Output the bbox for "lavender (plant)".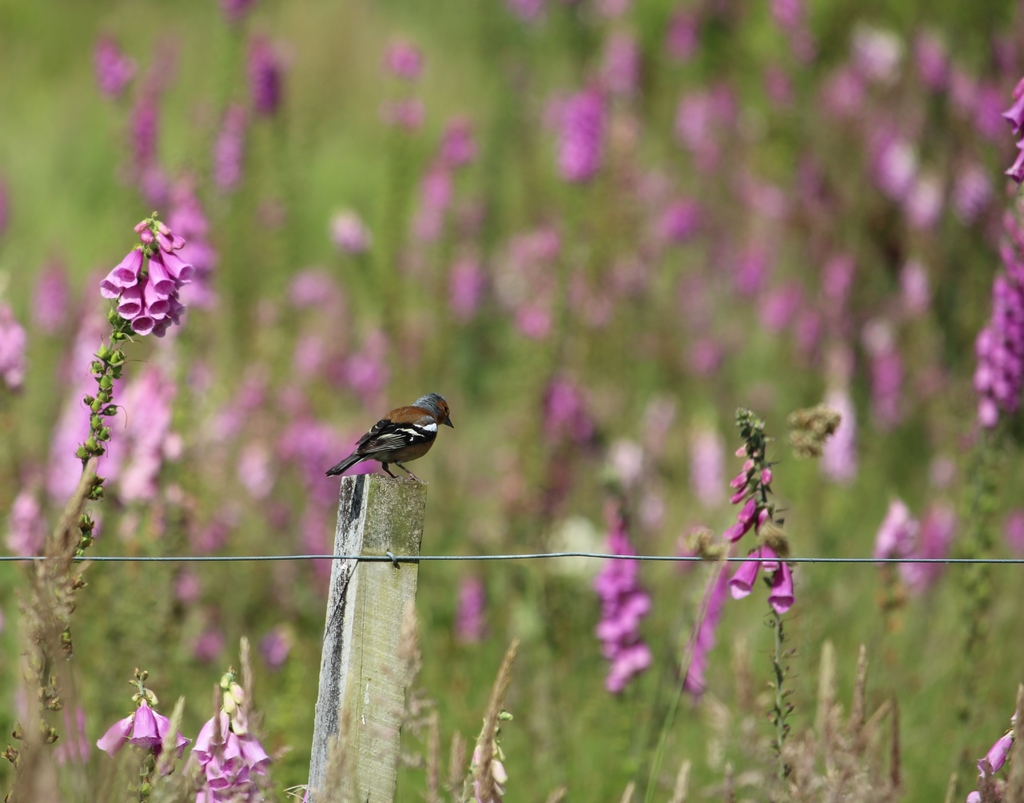
rect(968, 220, 1023, 429).
